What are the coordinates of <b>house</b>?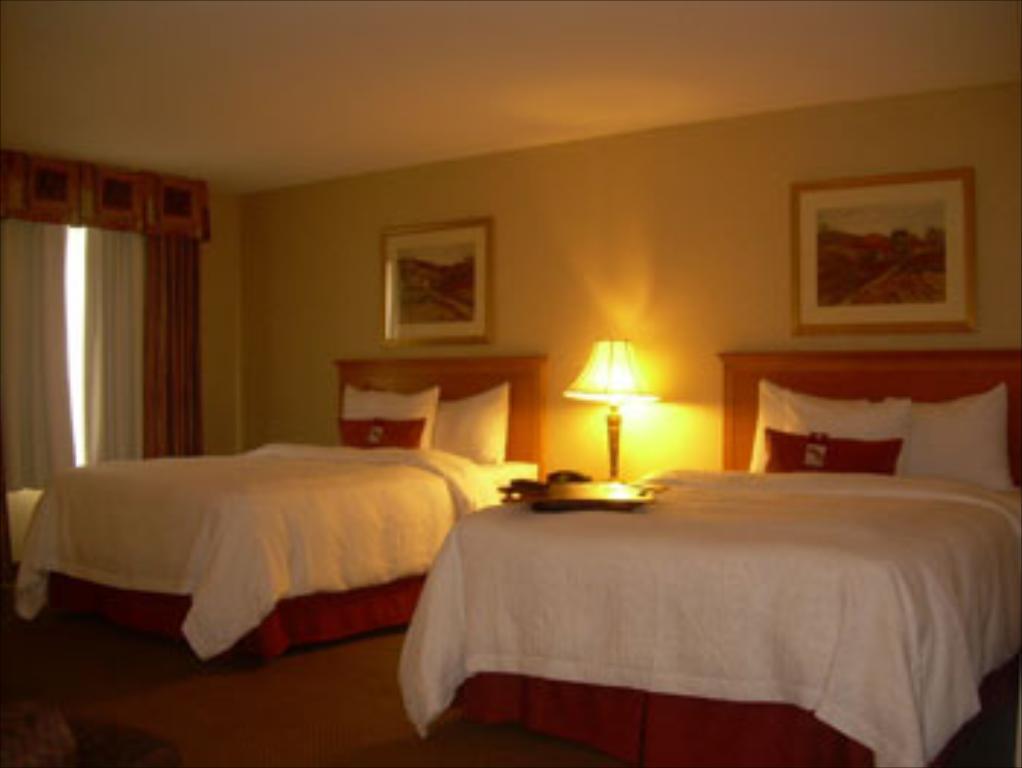
bbox(0, 0, 1019, 765).
